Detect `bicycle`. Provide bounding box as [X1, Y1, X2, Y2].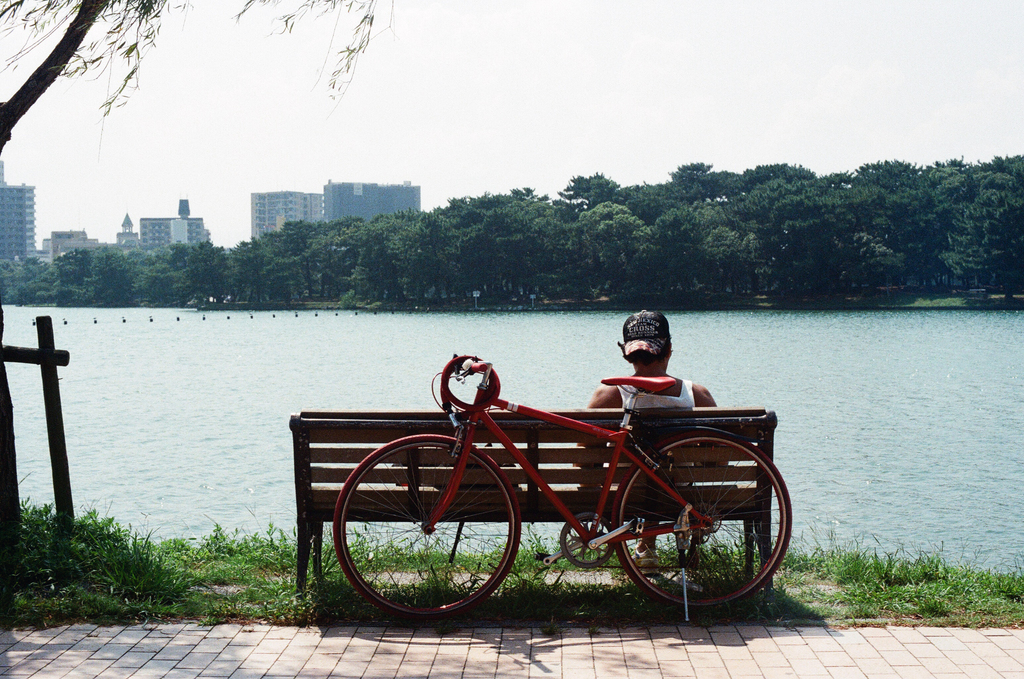
[322, 356, 808, 626].
